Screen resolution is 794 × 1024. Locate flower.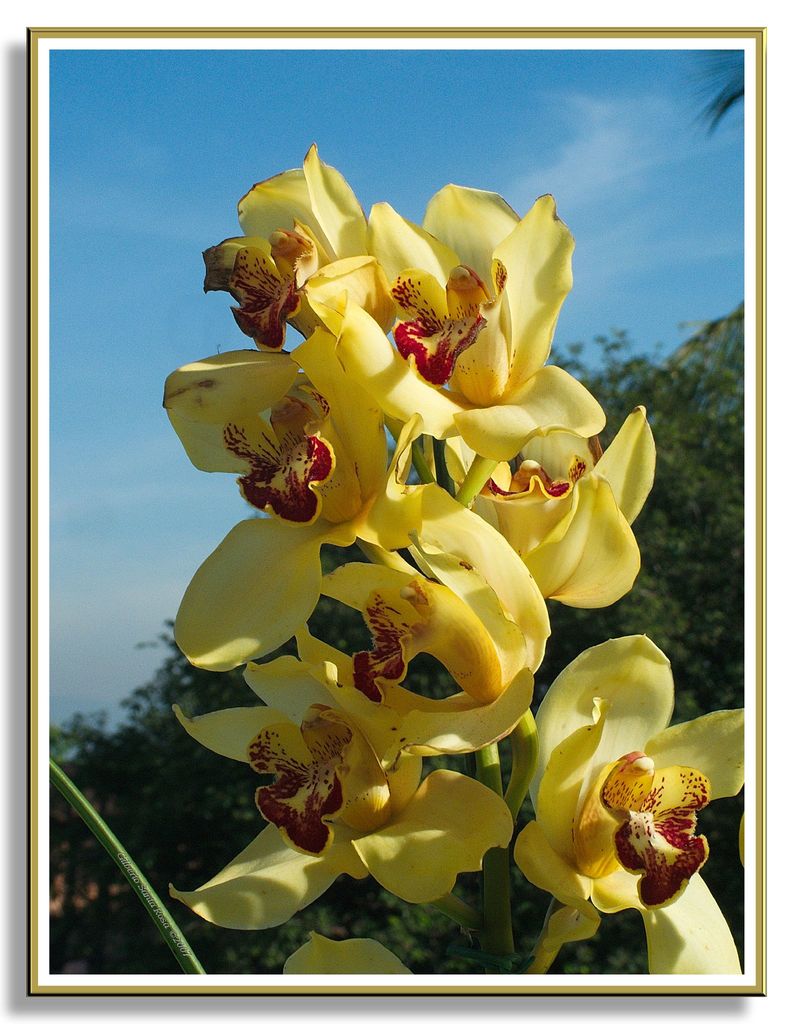
bbox=[541, 716, 737, 925].
